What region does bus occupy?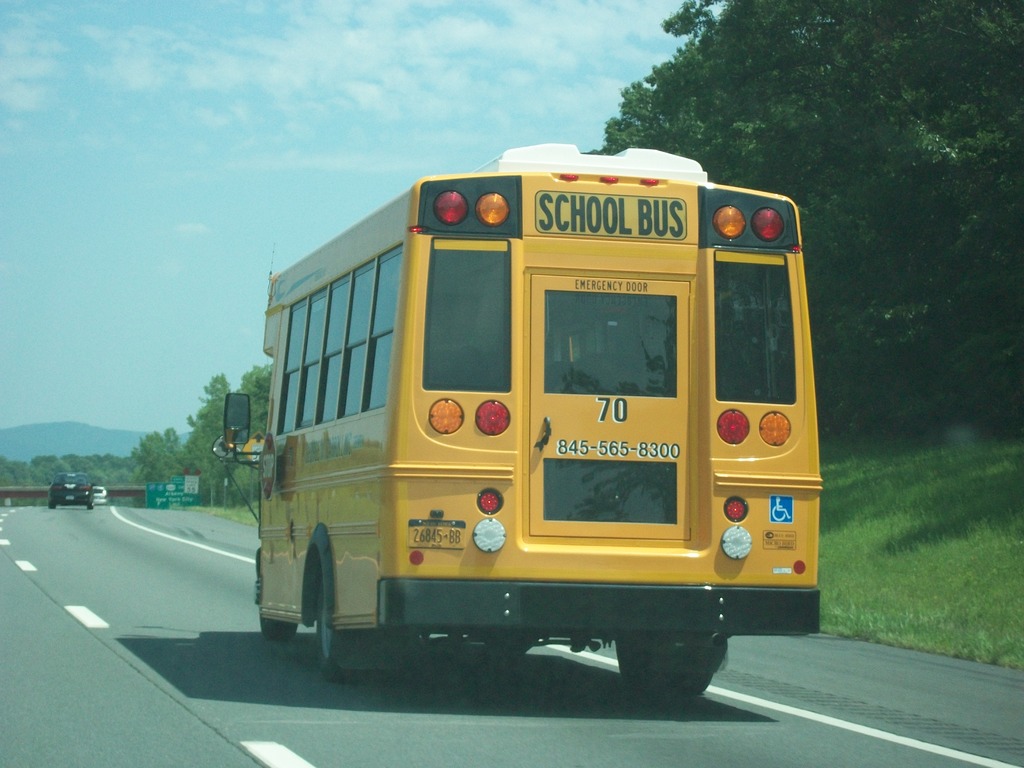
box(215, 143, 821, 702).
